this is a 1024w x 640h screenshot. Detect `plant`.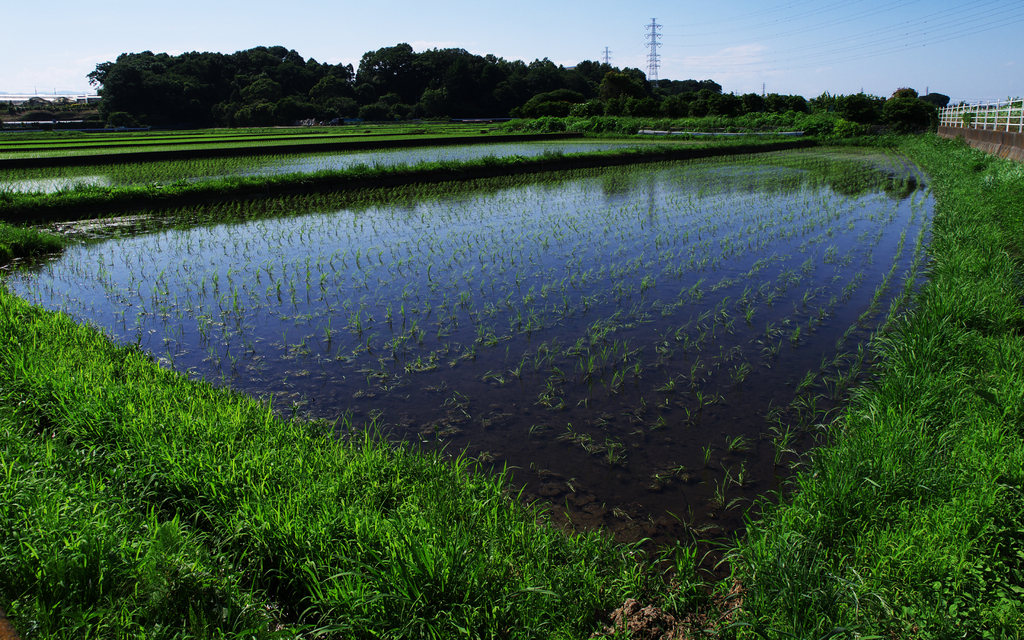
(left=801, top=89, right=884, bottom=125).
